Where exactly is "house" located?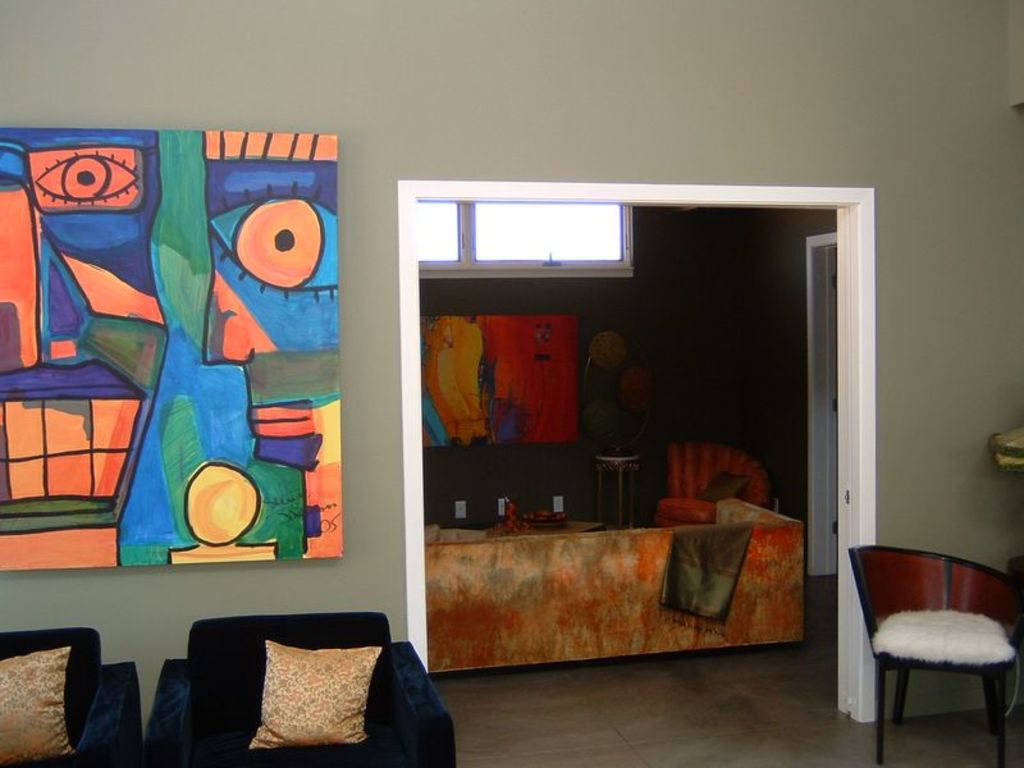
Its bounding box is {"x1": 0, "y1": 0, "x2": 1023, "y2": 767}.
